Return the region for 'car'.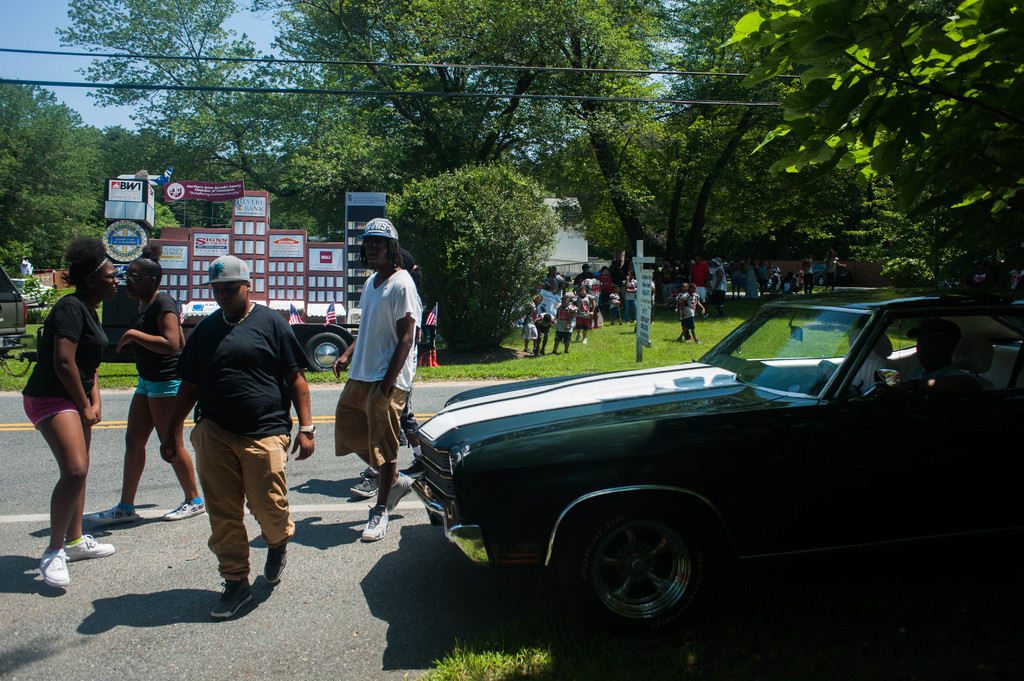
crop(404, 279, 1023, 641).
